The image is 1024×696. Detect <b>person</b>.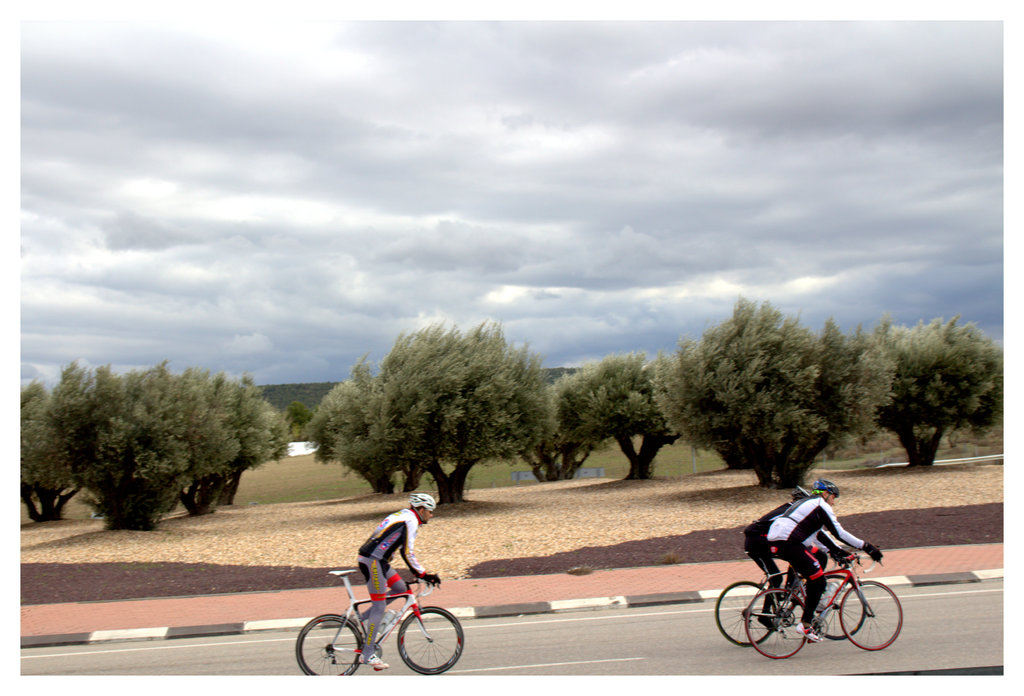
Detection: bbox=[741, 484, 804, 630].
